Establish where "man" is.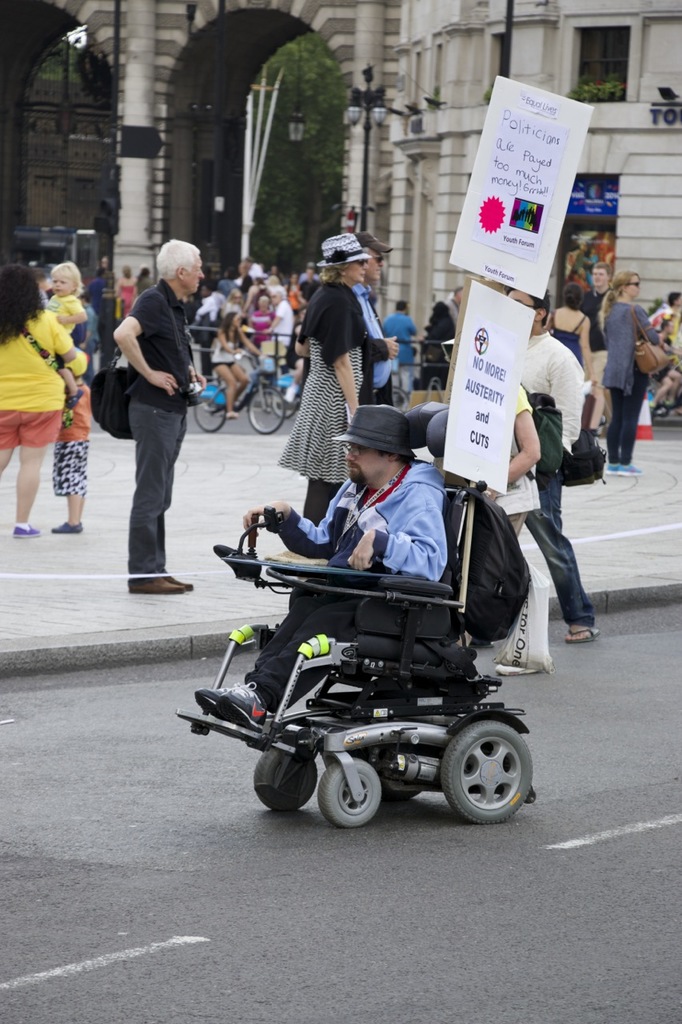
Established at (left=193, top=403, right=452, bottom=733).
